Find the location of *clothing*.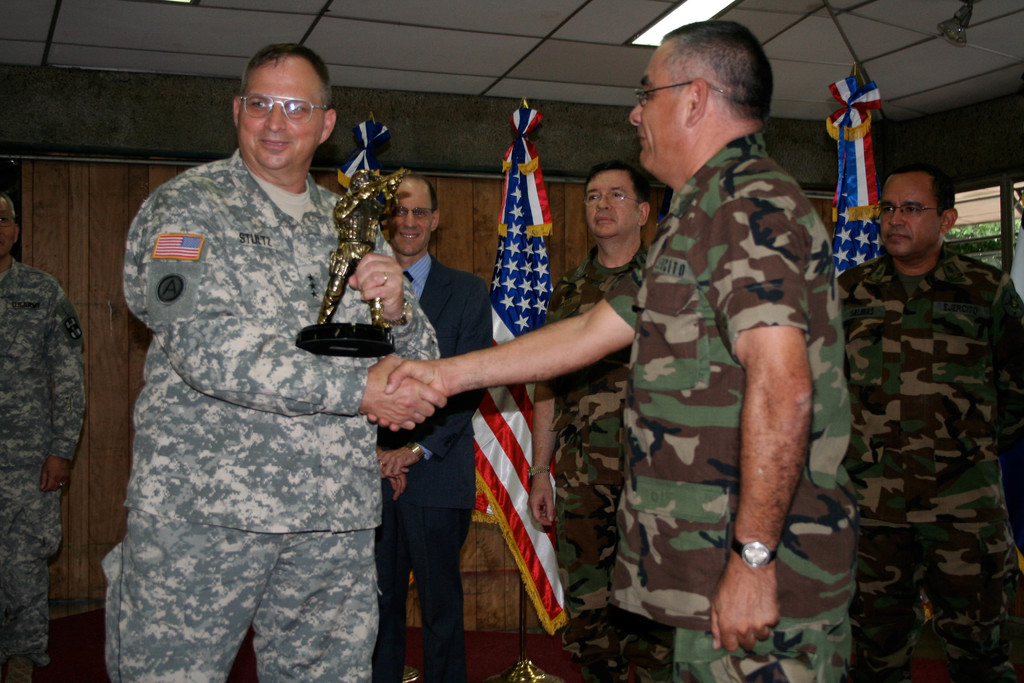
Location: 609:131:860:682.
